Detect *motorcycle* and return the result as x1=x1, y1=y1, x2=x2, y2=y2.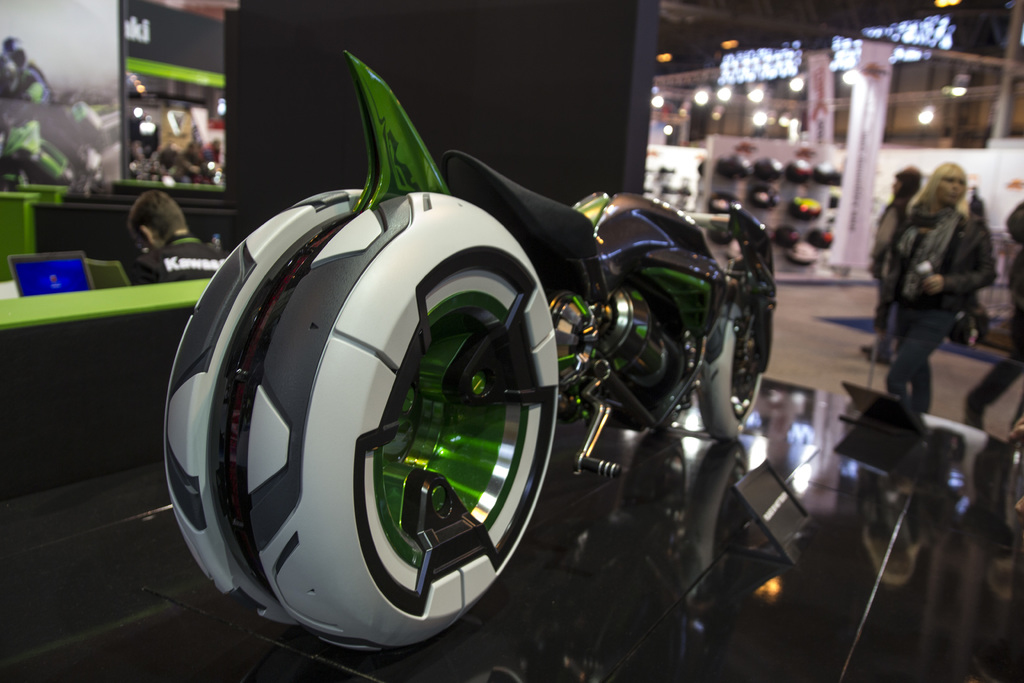
x1=201, y1=114, x2=800, y2=682.
